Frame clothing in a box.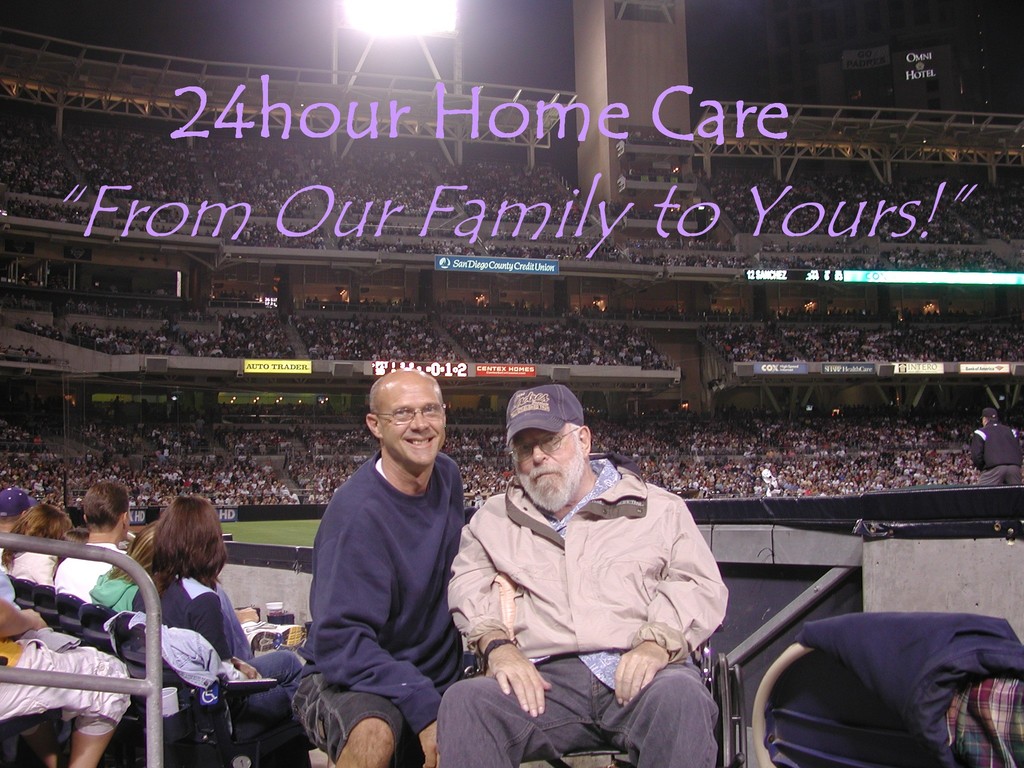
Rect(302, 392, 490, 739).
